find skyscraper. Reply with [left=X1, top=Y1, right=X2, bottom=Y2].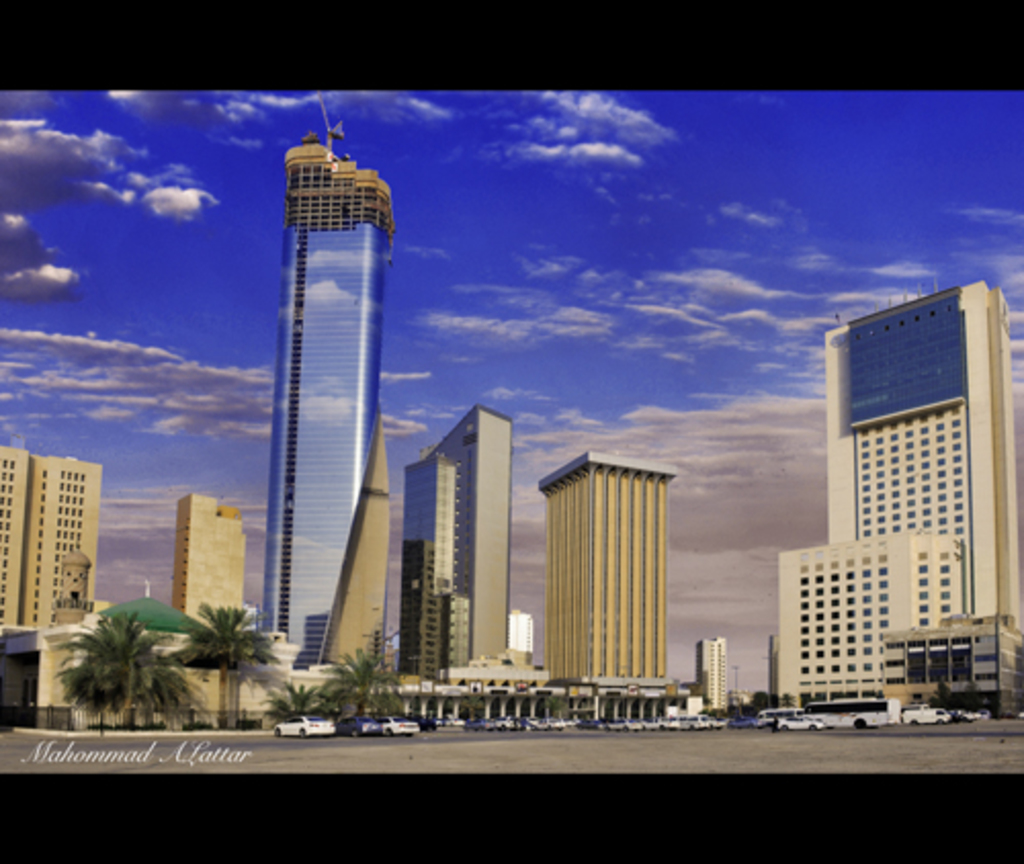
[left=262, top=92, right=389, bottom=663].
